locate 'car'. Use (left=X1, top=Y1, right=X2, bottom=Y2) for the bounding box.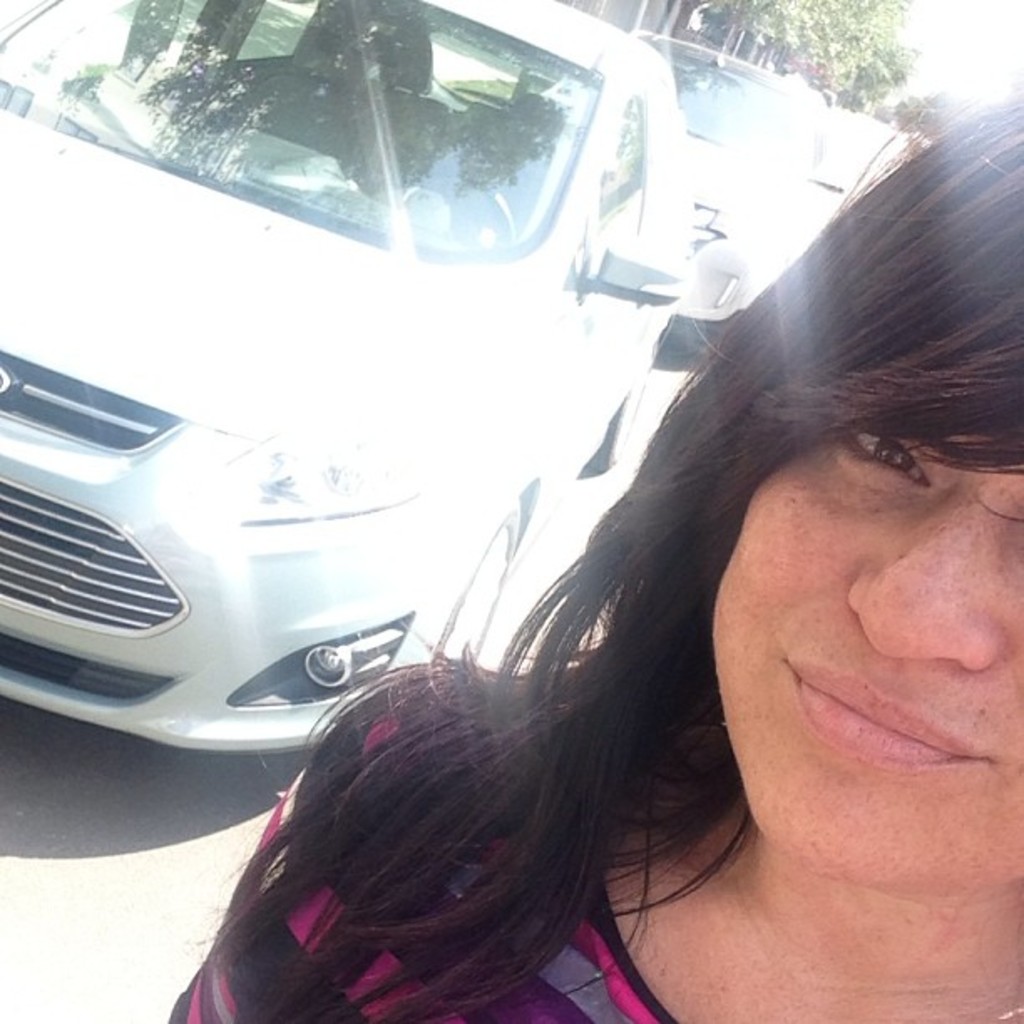
(left=639, top=28, right=838, bottom=345).
